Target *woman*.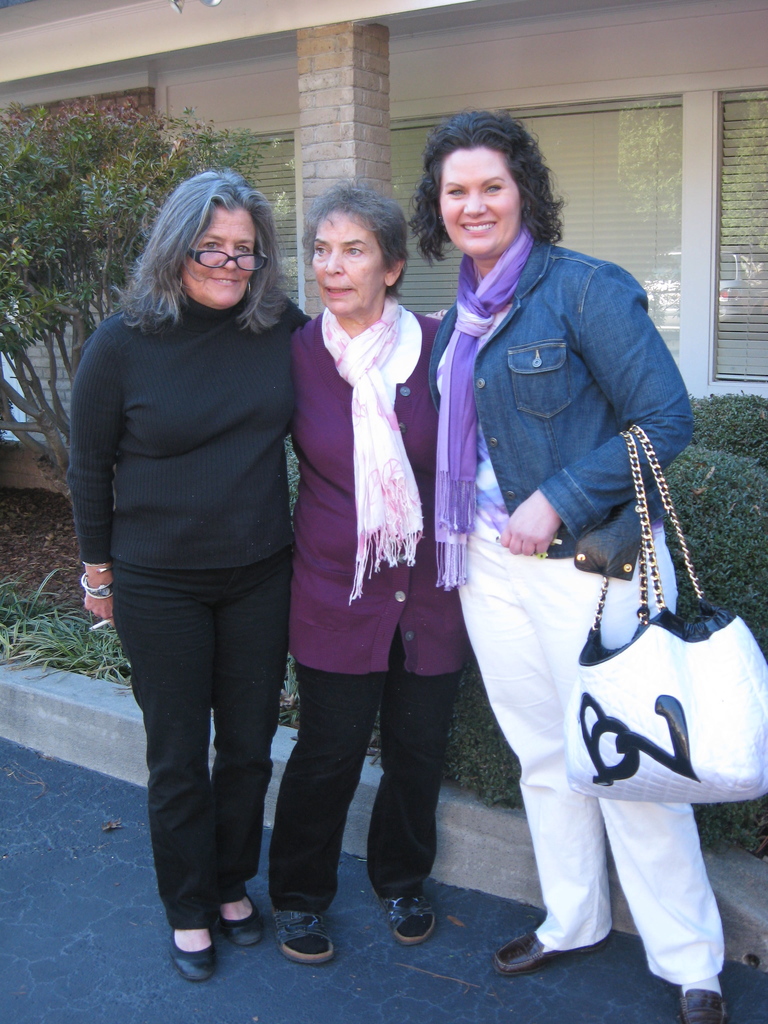
Target region: {"x1": 410, "y1": 109, "x2": 733, "y2": 1023}.
